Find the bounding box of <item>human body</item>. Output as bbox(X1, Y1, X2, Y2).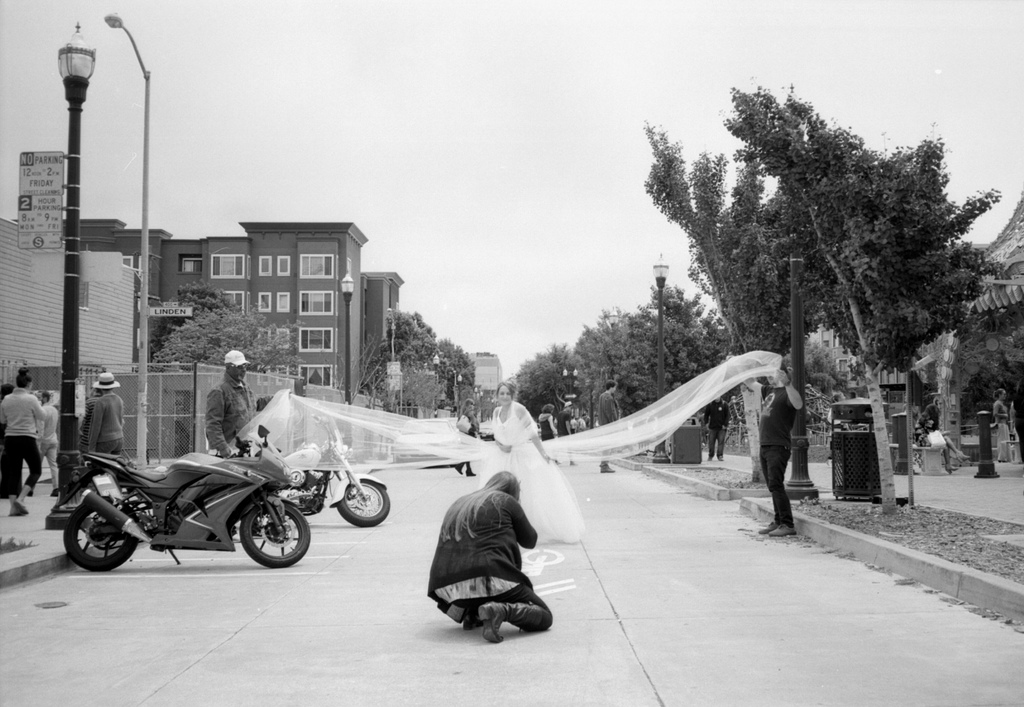
bbox(700, 396, 733, 464).
